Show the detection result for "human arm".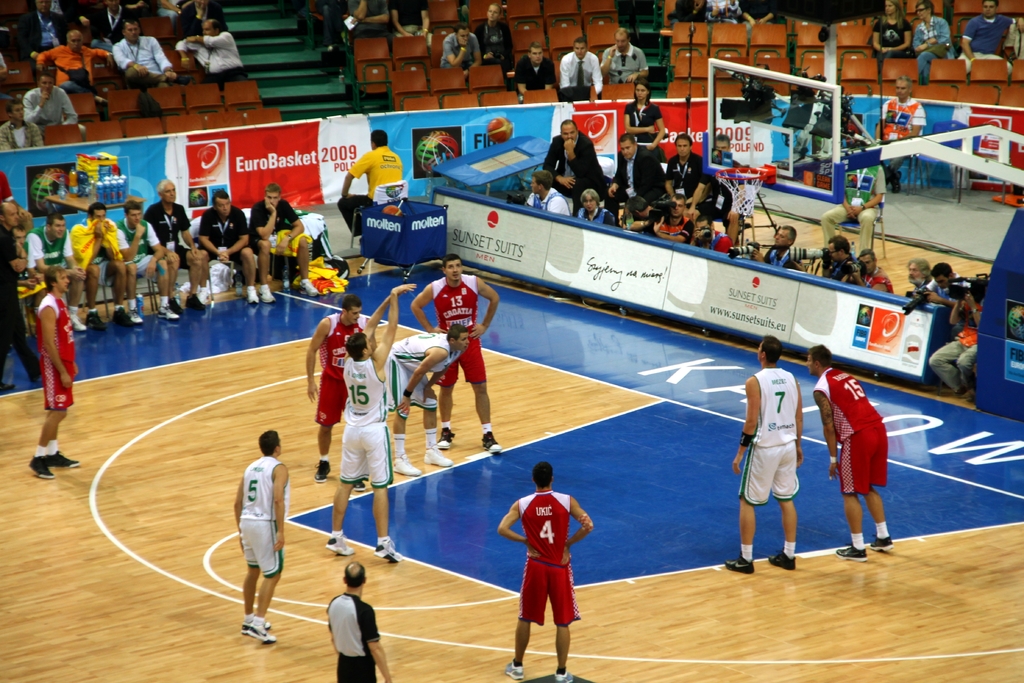
[x1=1, y1=242, x2=20, y2=272].
